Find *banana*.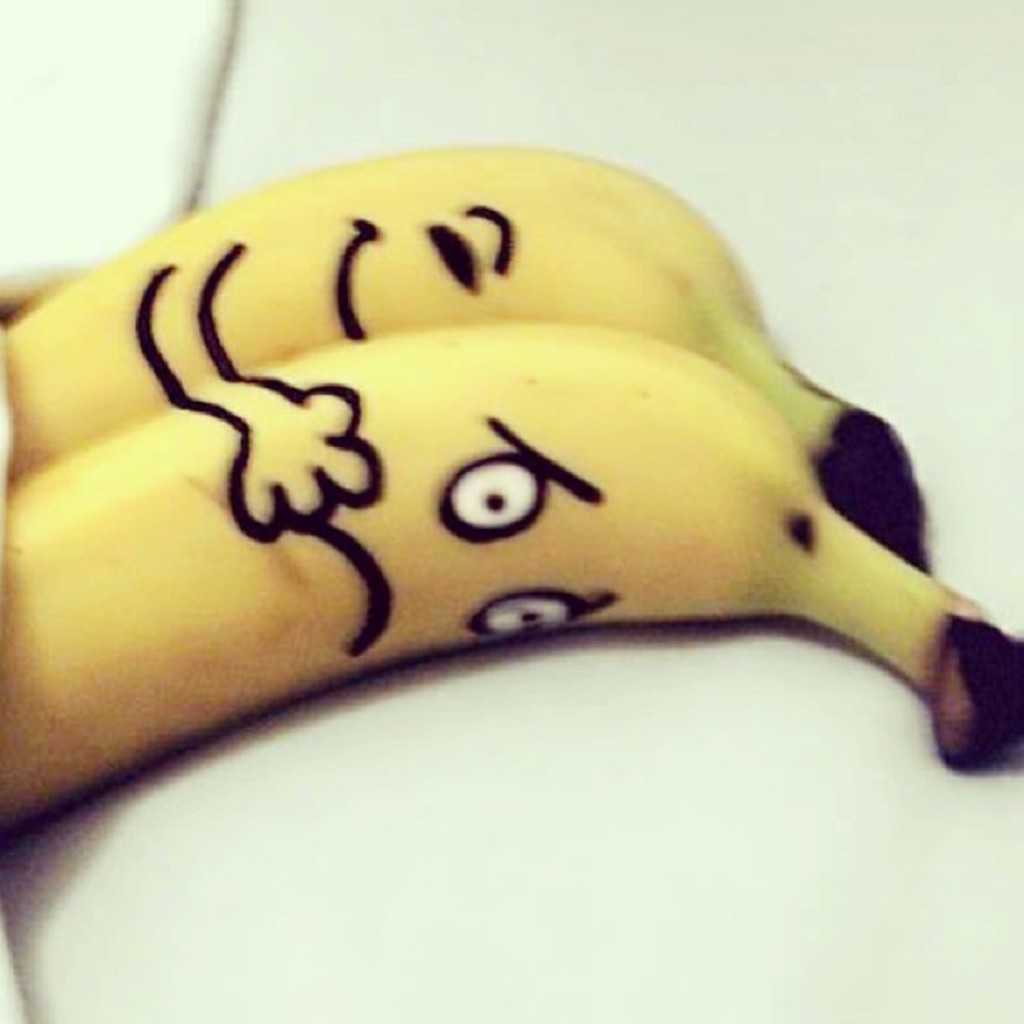
[left=0, top=144, right=929, bottom=577].
